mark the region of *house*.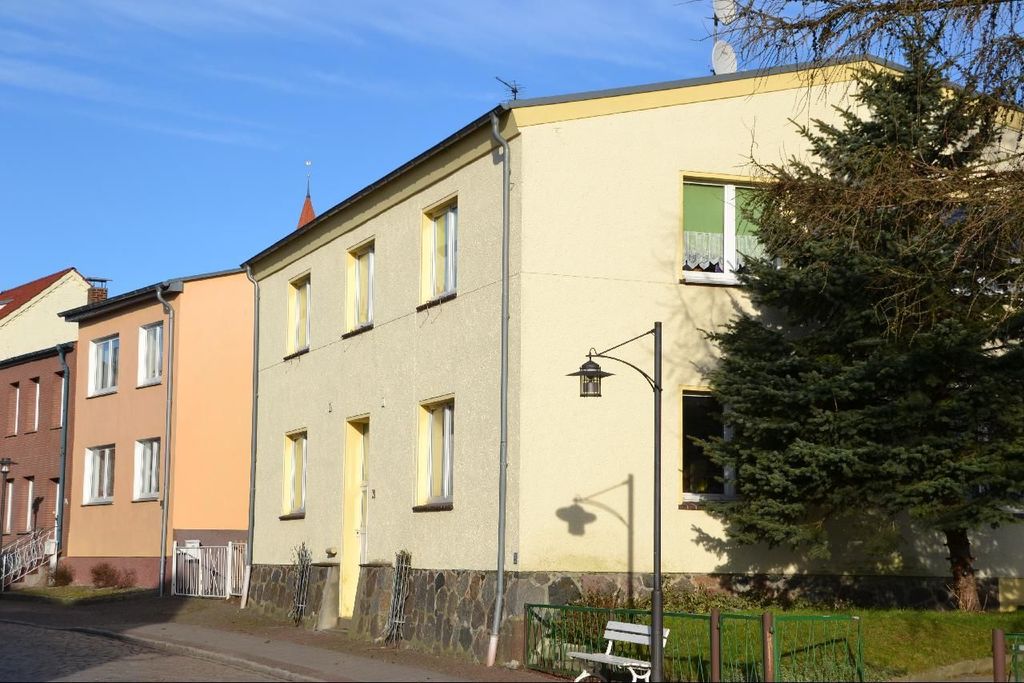
Region: <box>253,50,1023,670</box>.
